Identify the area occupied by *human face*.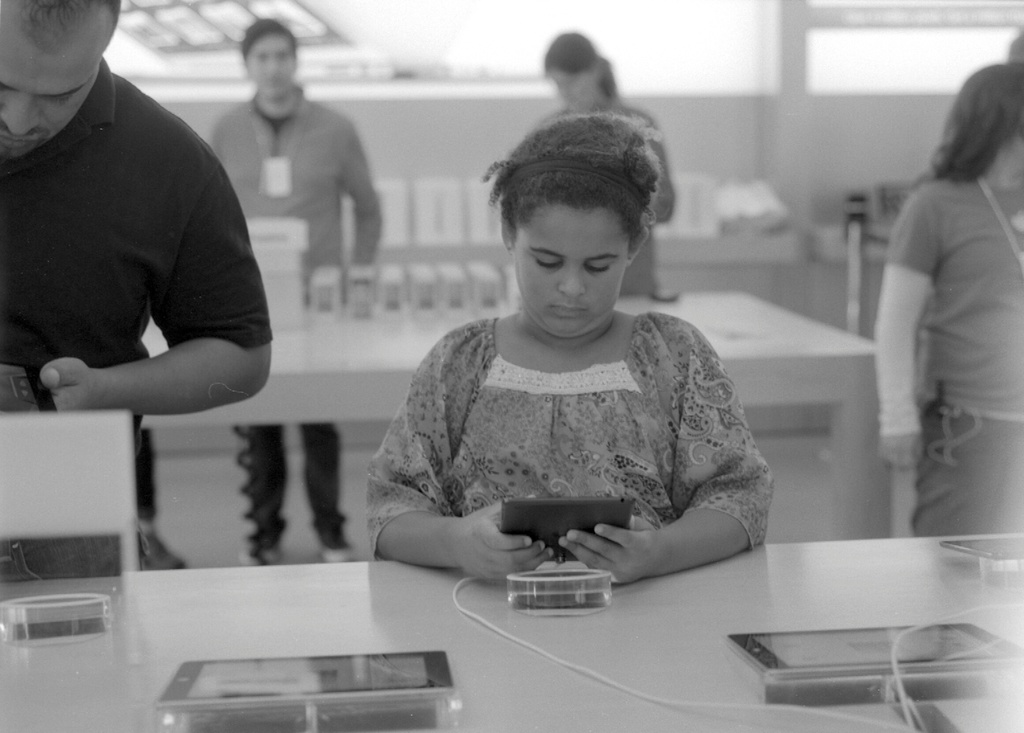
Area: bbox(244, 31, 296, 100).
